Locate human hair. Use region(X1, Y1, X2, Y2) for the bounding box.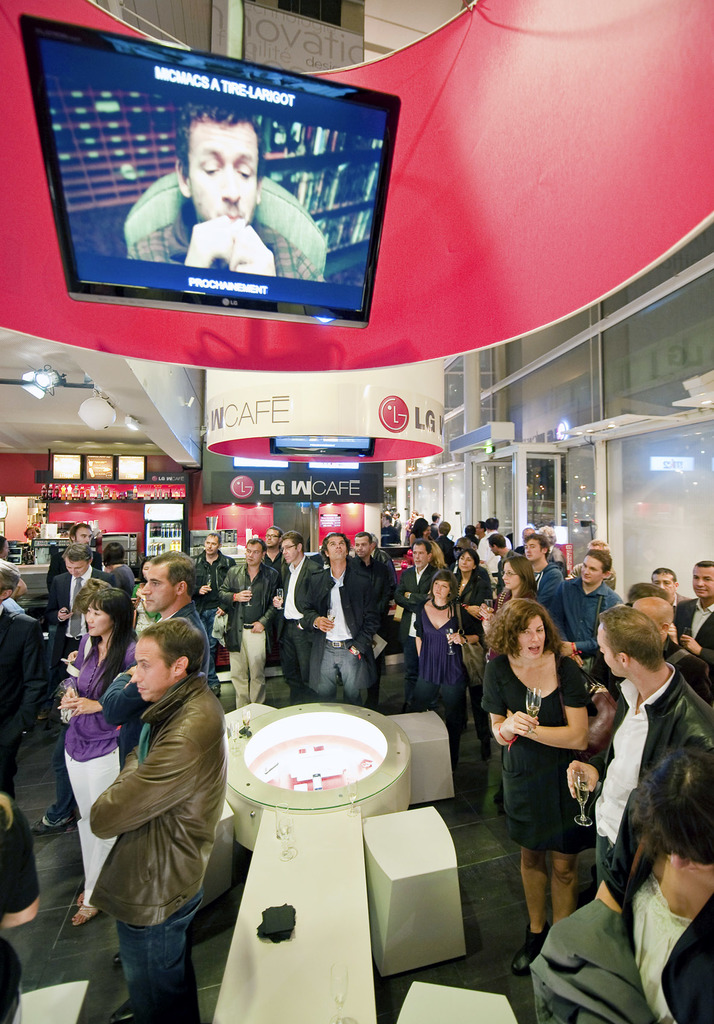
region(101, 541, 122, 567).
